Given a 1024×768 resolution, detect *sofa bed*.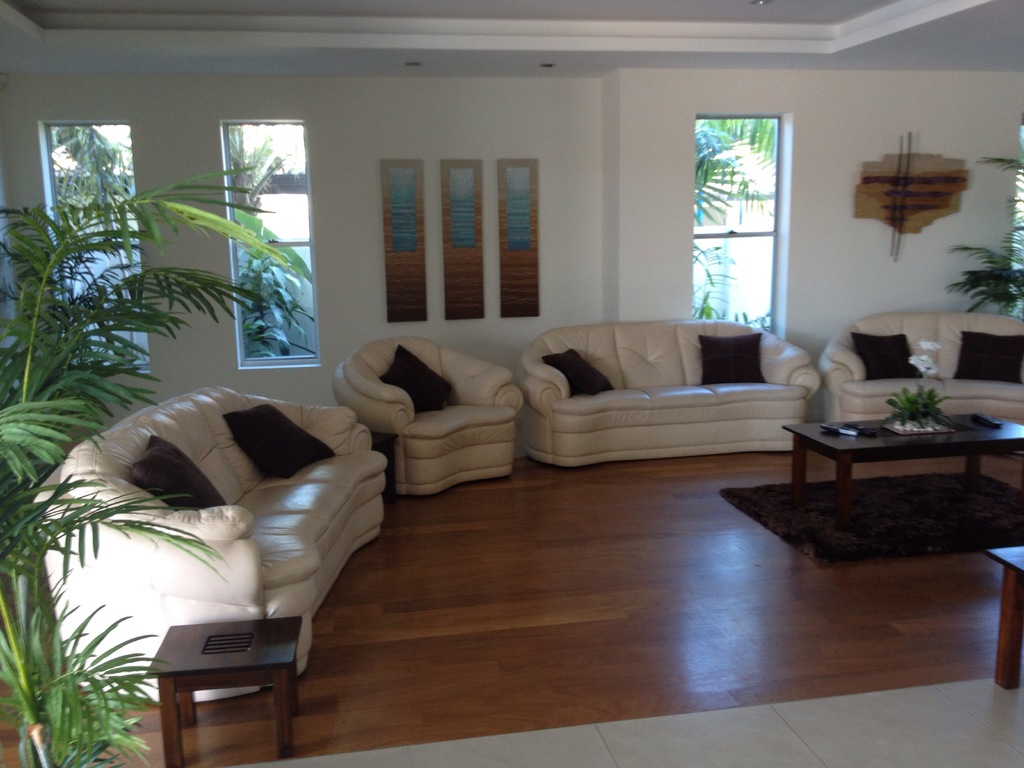
820/304/1022/423.
